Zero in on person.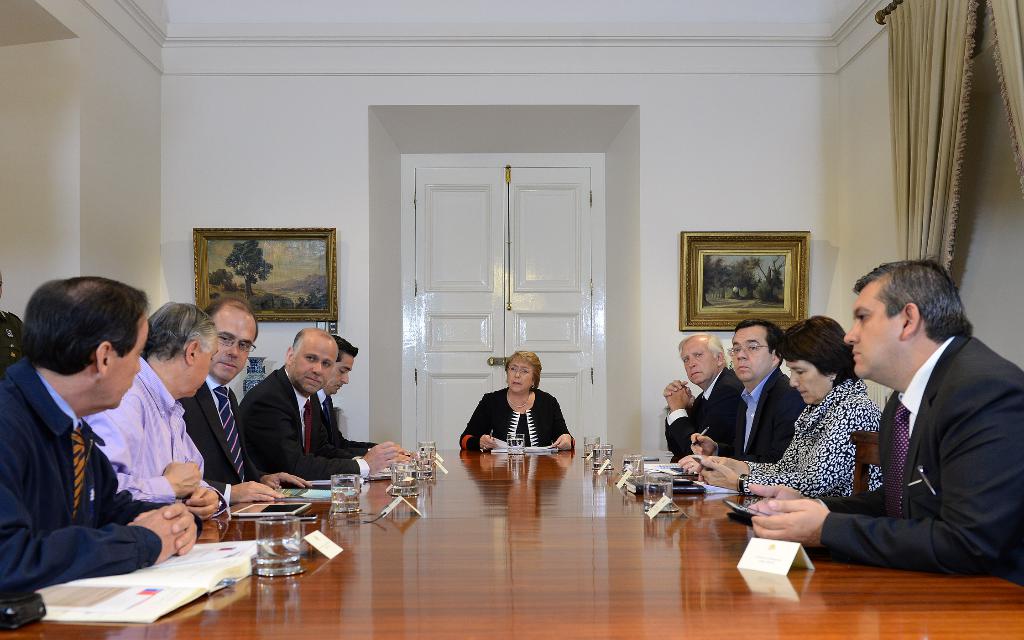
Zeroed in: l=741, t=253, r=1023, b=588.
